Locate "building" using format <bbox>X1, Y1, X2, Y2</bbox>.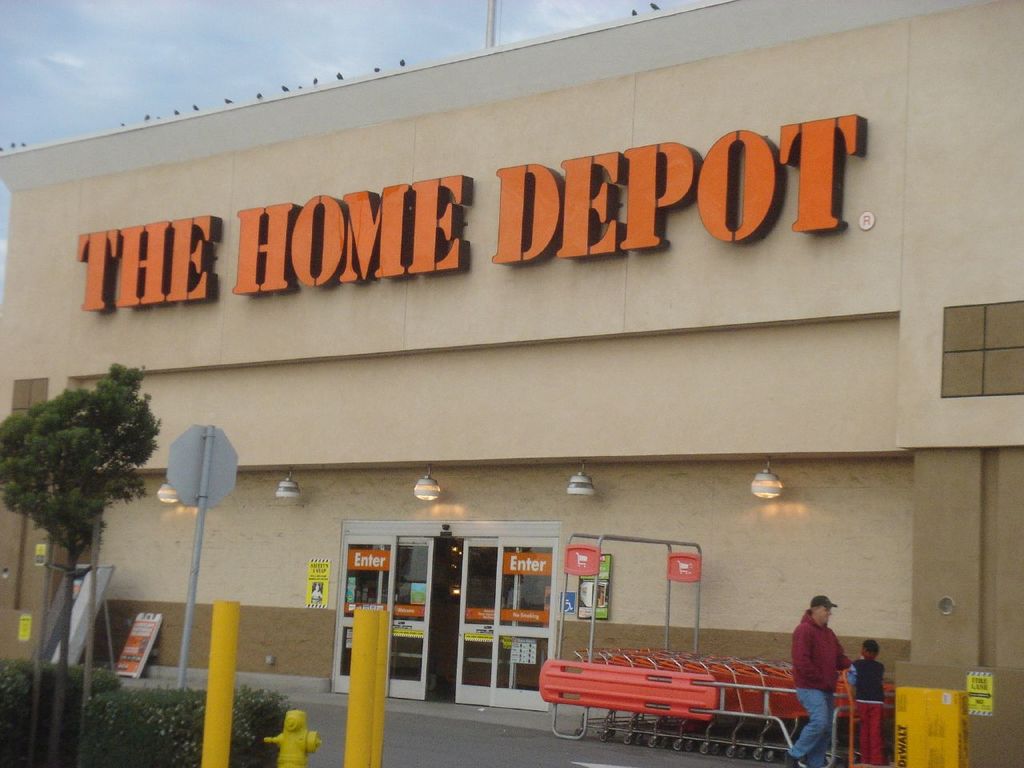
<bbox>0, 0, 1023, 767</bbox>.
